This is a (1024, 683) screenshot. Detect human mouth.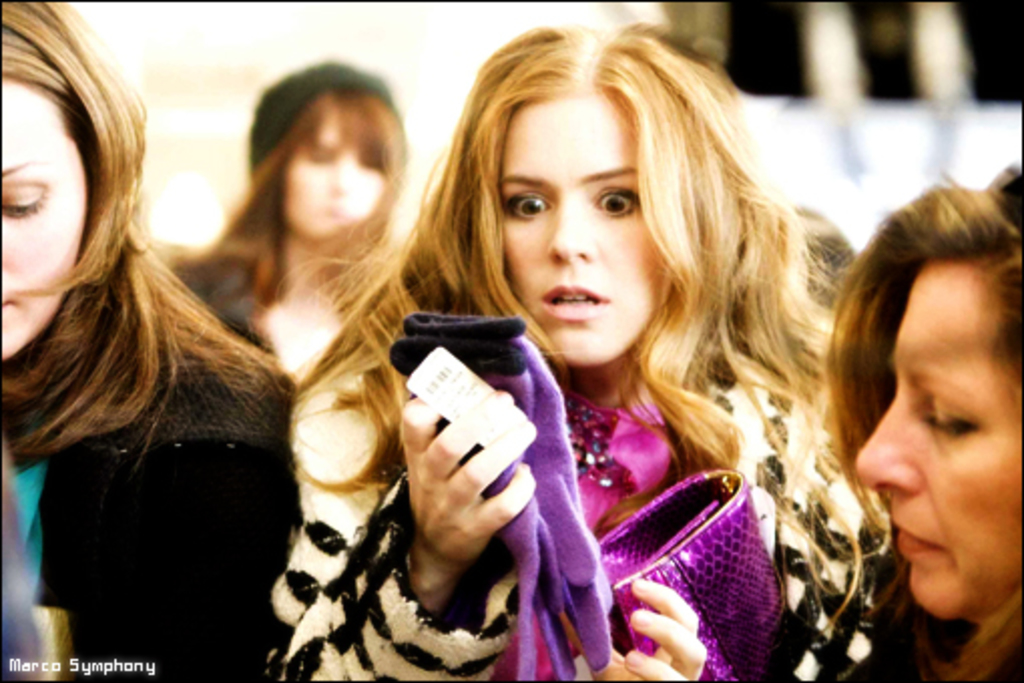
Rect(895, 502, 942, 583).
